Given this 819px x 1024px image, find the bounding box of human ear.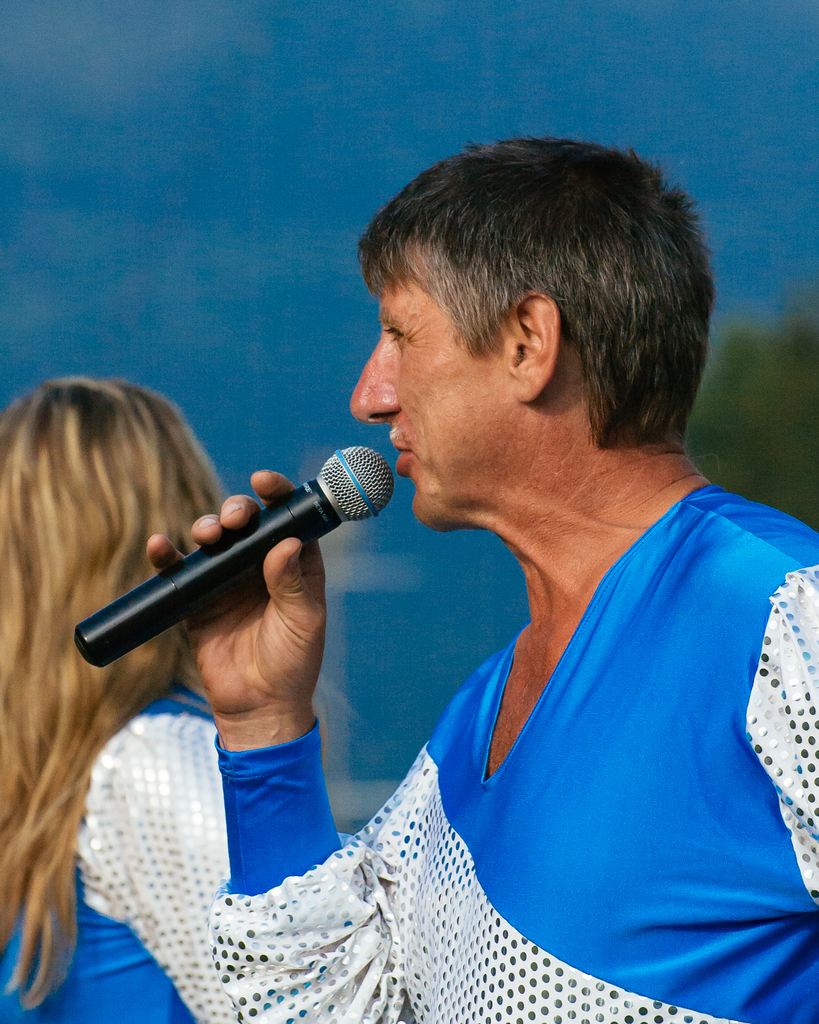
510:294:556:401.
